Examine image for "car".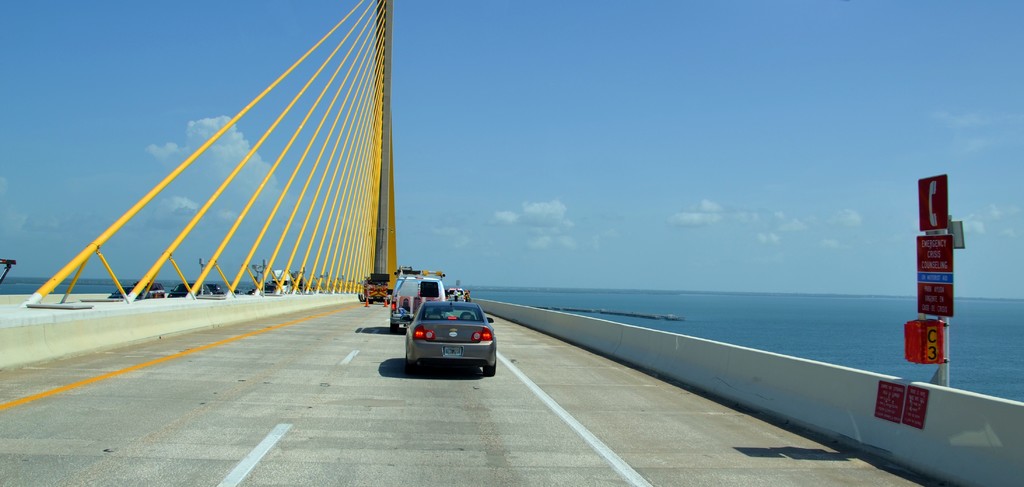
Examination result: [390,278,500,378].
